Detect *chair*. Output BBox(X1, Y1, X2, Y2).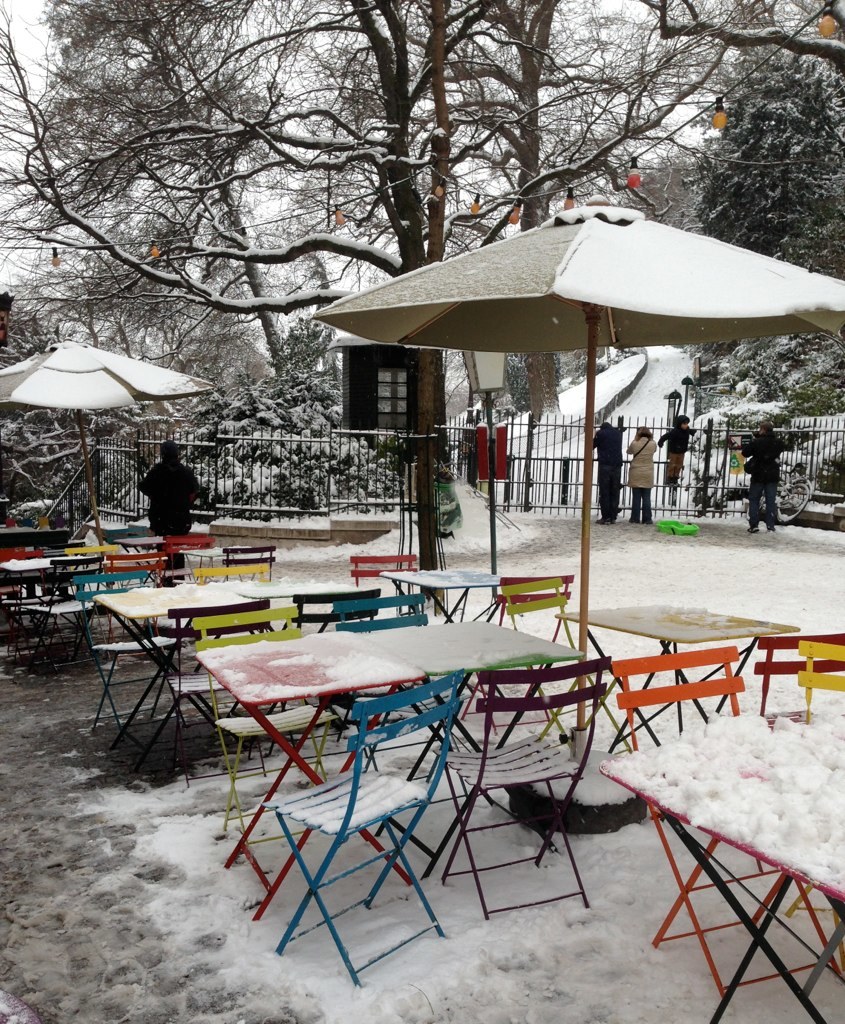
BBox(65, 541, 113, 611).
